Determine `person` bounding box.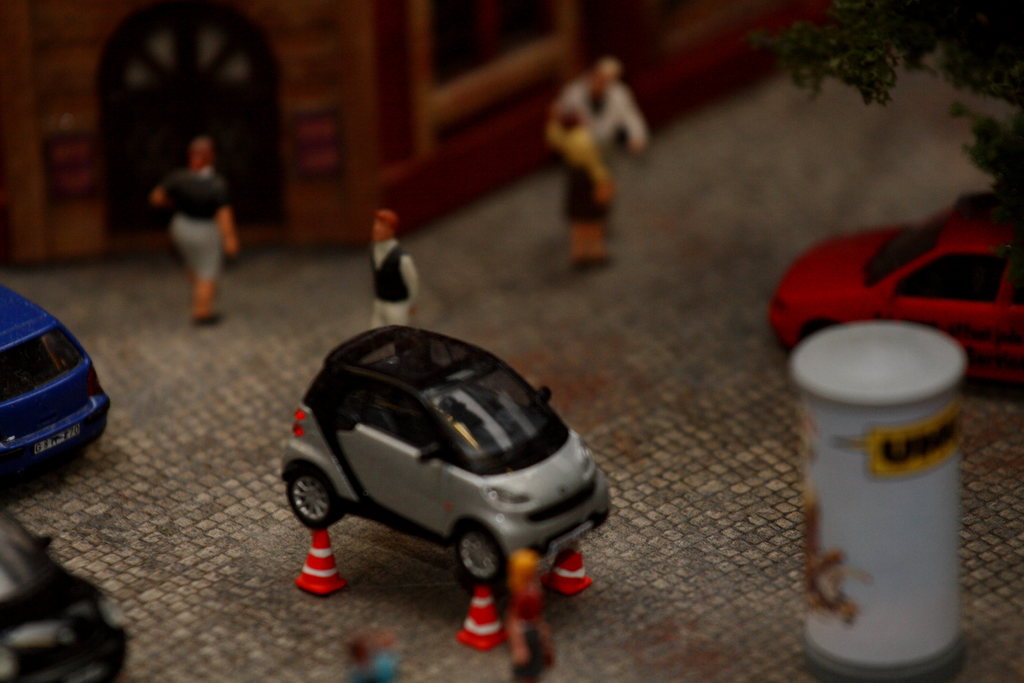
Determined: <bbox>150, 134, 237, 325</bbox>.
